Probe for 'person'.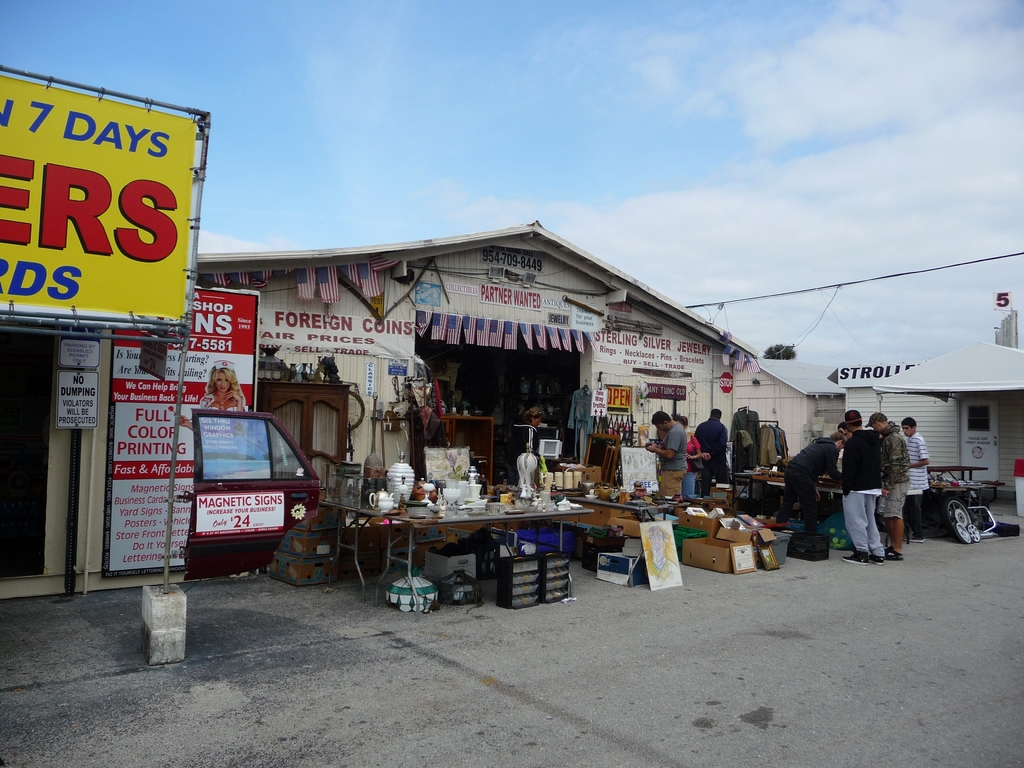
Probe result: {"x1": 677, "y1": 415, "x2": 706, "y2": 490}.
